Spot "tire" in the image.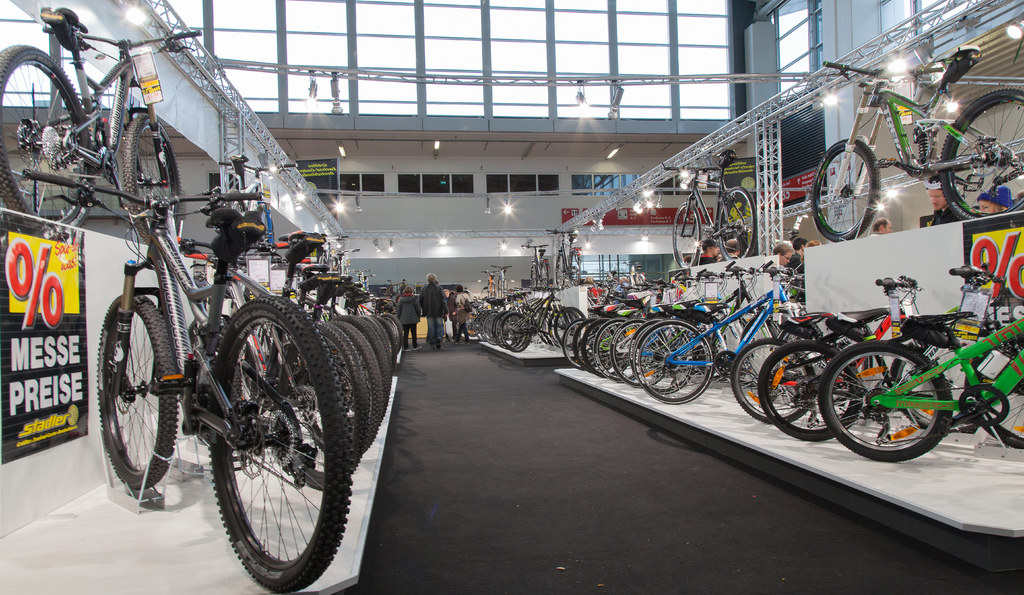
"tire" found at left=582, top=317, right=626, bottom=377.
